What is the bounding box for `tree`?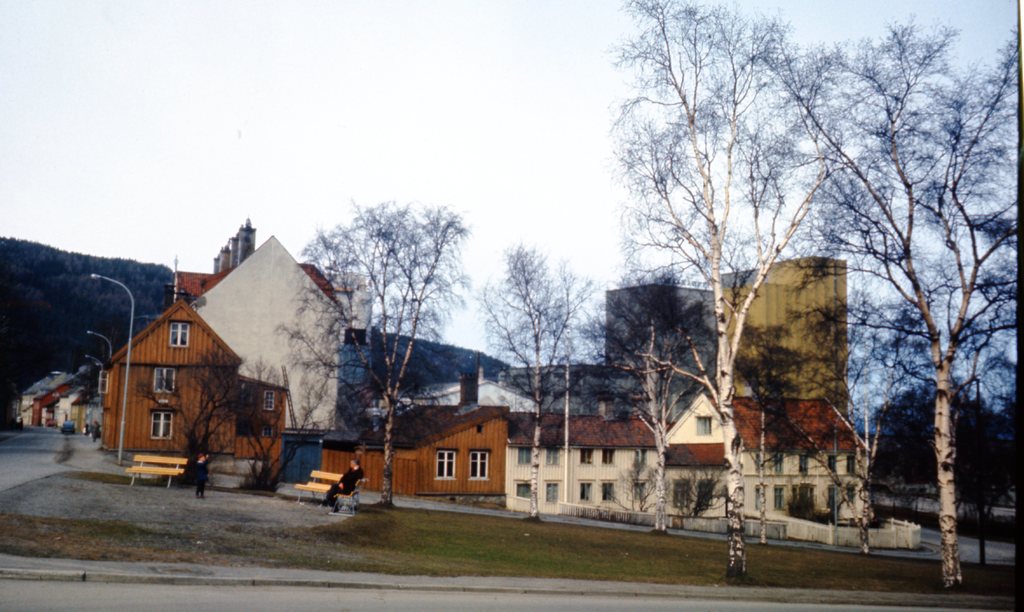
BBox(472, 241, 607, 522).
